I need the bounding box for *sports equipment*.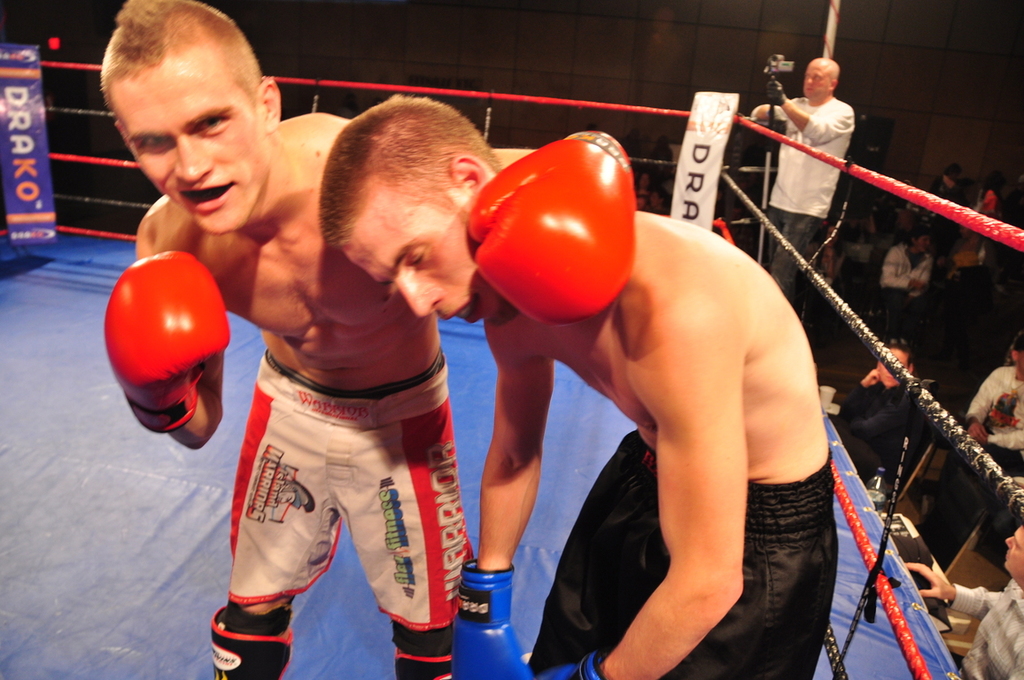
Here it is: detection(464, 128, 639, 328).
